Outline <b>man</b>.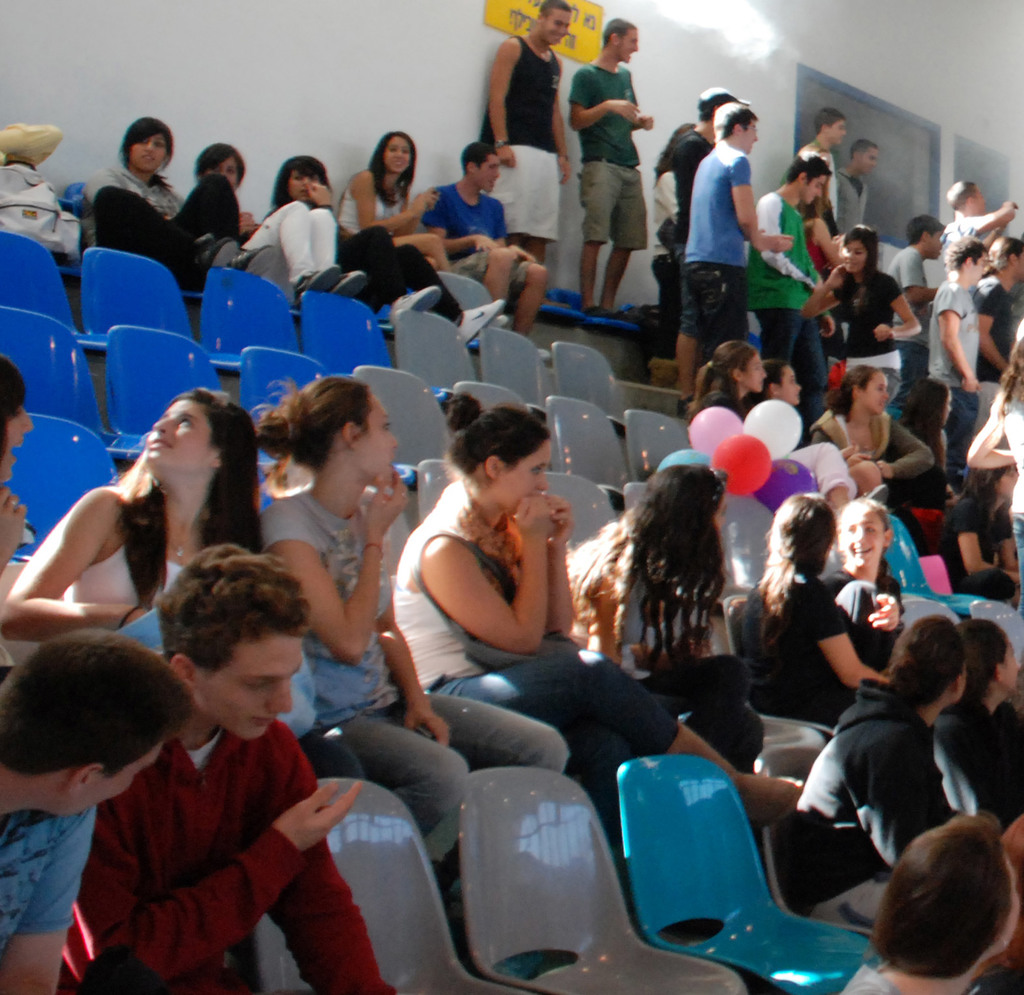
Outline: l=51, t=543, r=399, b=994.
